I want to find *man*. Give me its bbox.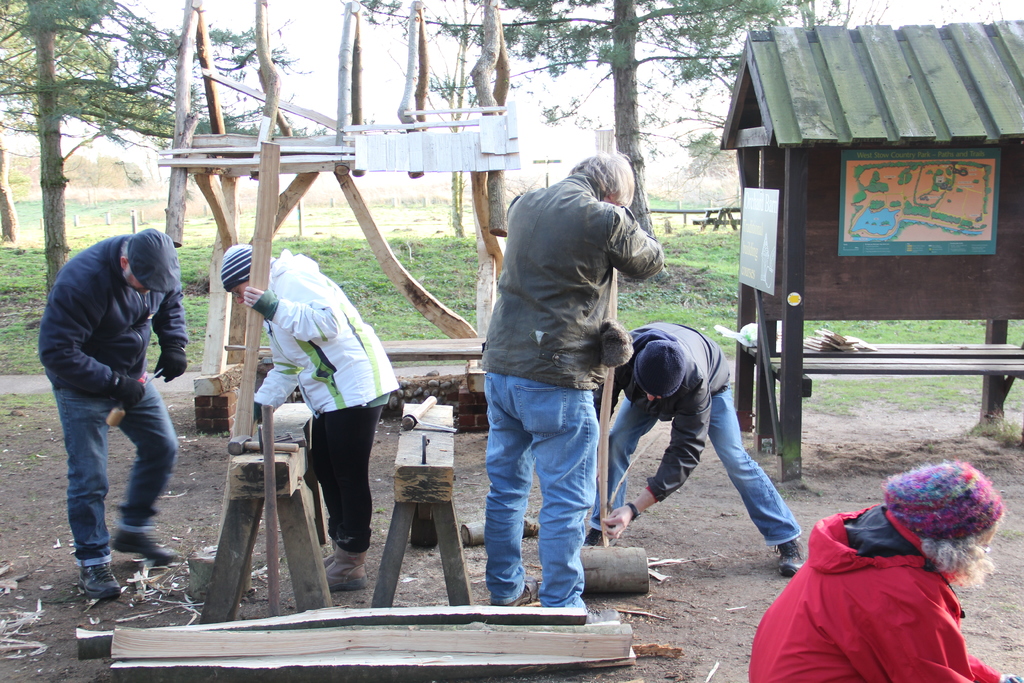
select_region(594, 306, 815, 580).
